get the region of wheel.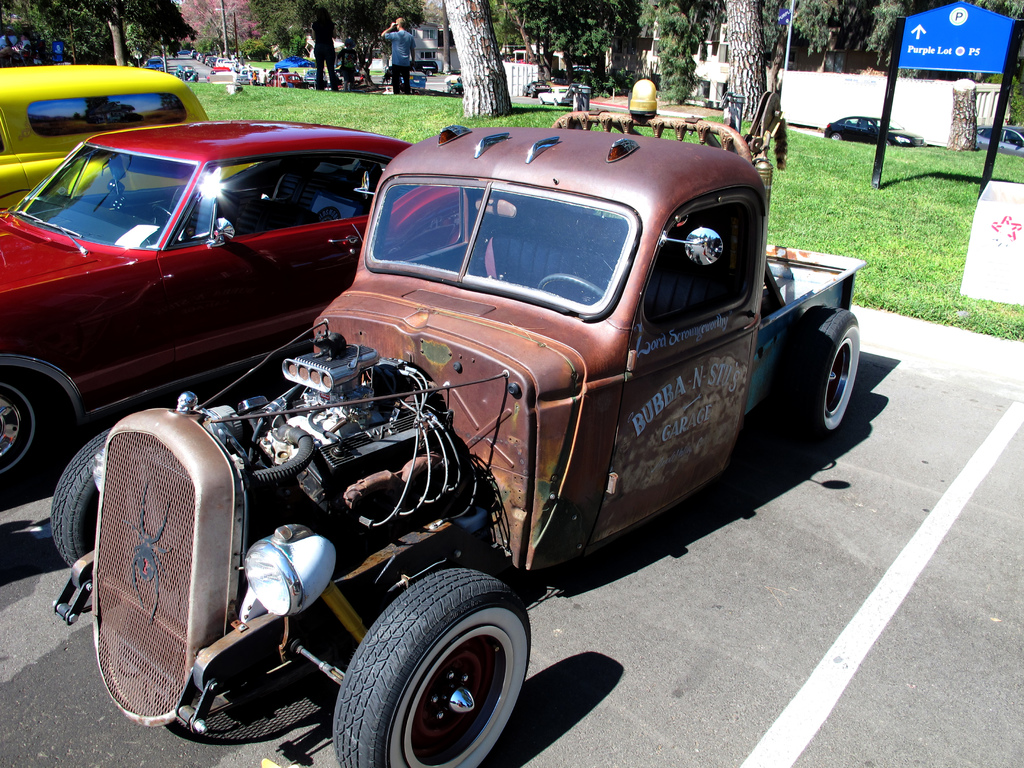
locate(450, 87, 455, 93).
